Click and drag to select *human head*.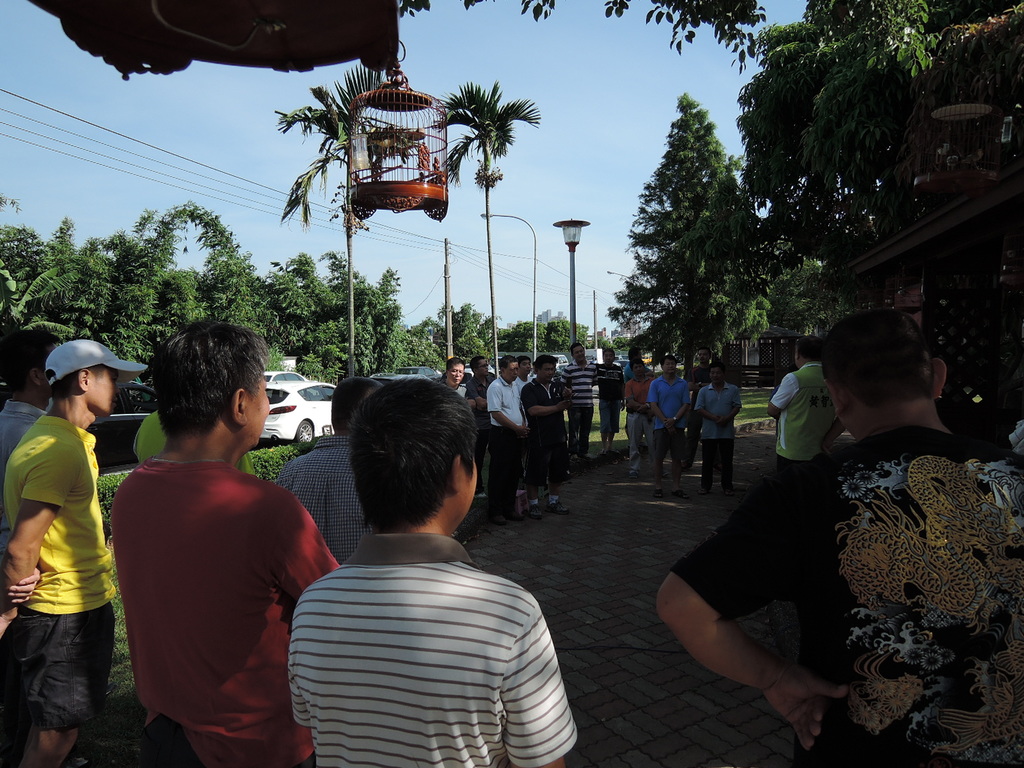
Selection: (x1=332, y1=374, x2=377, y2=434).
